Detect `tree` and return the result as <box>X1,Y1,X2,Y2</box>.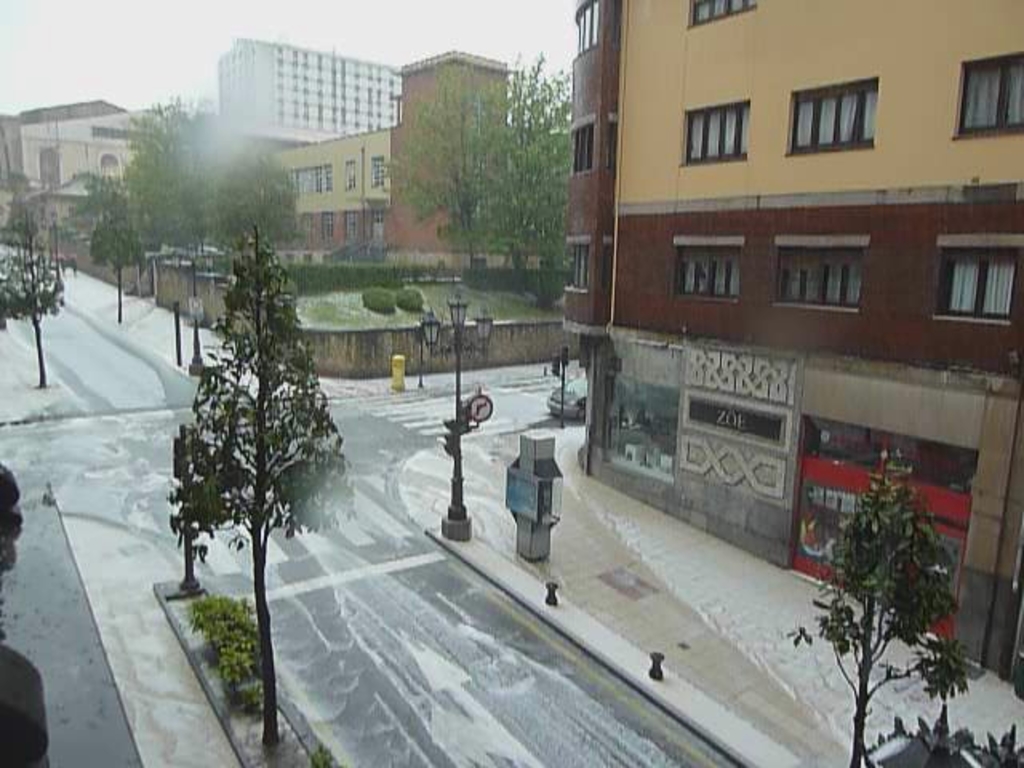
<box>91,216,144,330</box>.
